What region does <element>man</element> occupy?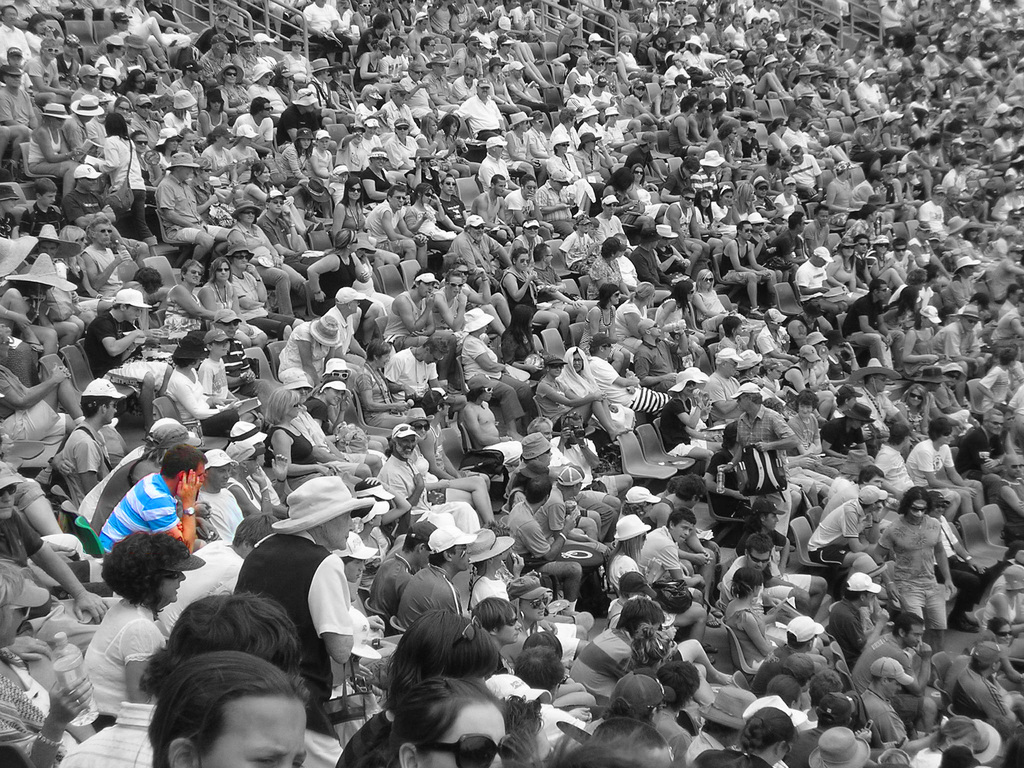
[x1=669, y1=93, x2=708, y2=152].
